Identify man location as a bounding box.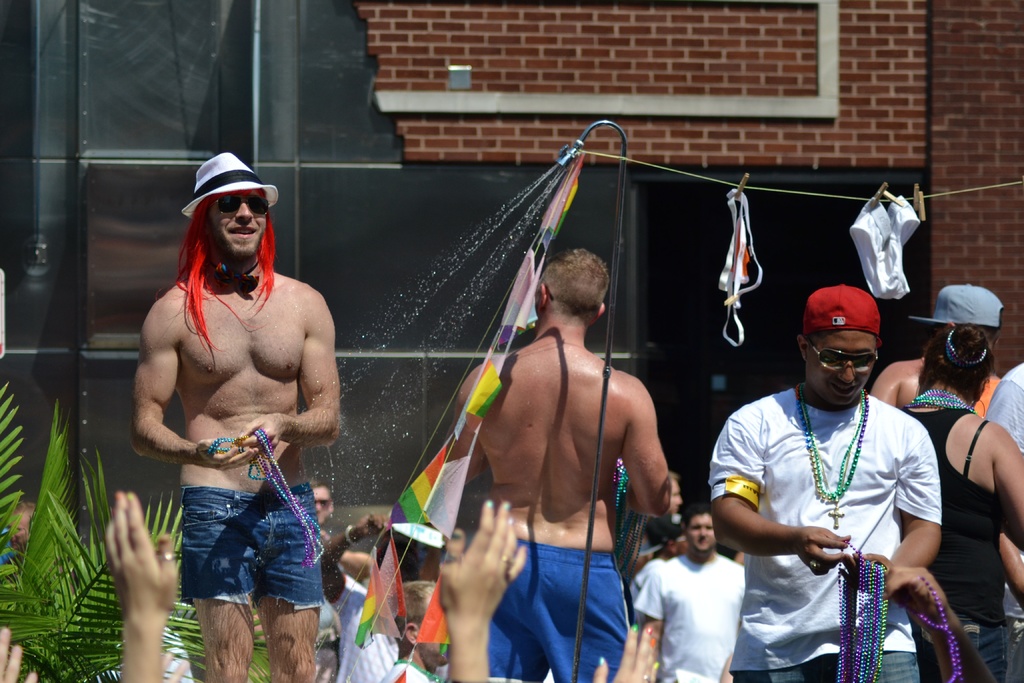
detection(376, 580, 460, 682).
